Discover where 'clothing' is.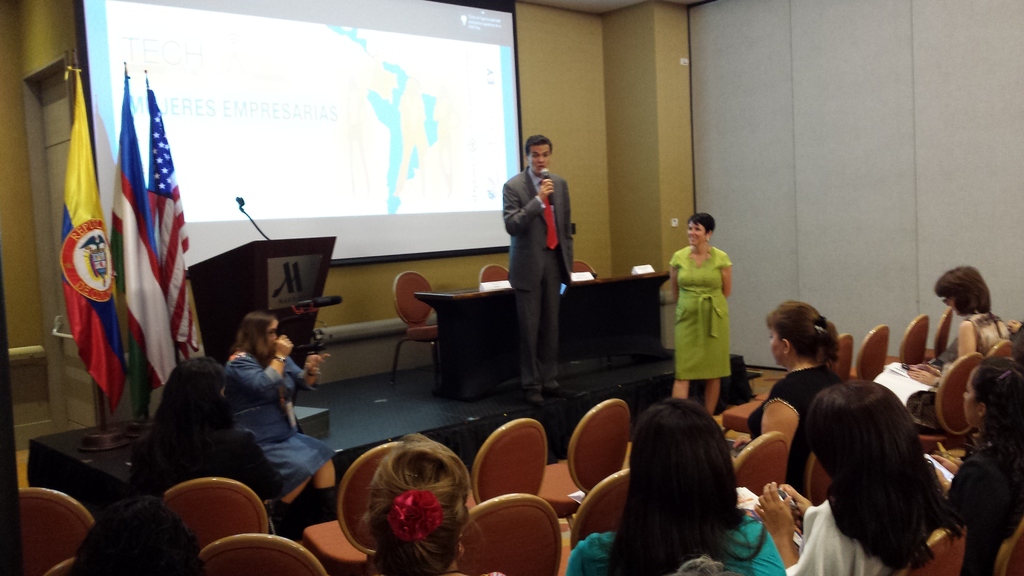
Discovered at bbox=(776, 492, 936, 575).
